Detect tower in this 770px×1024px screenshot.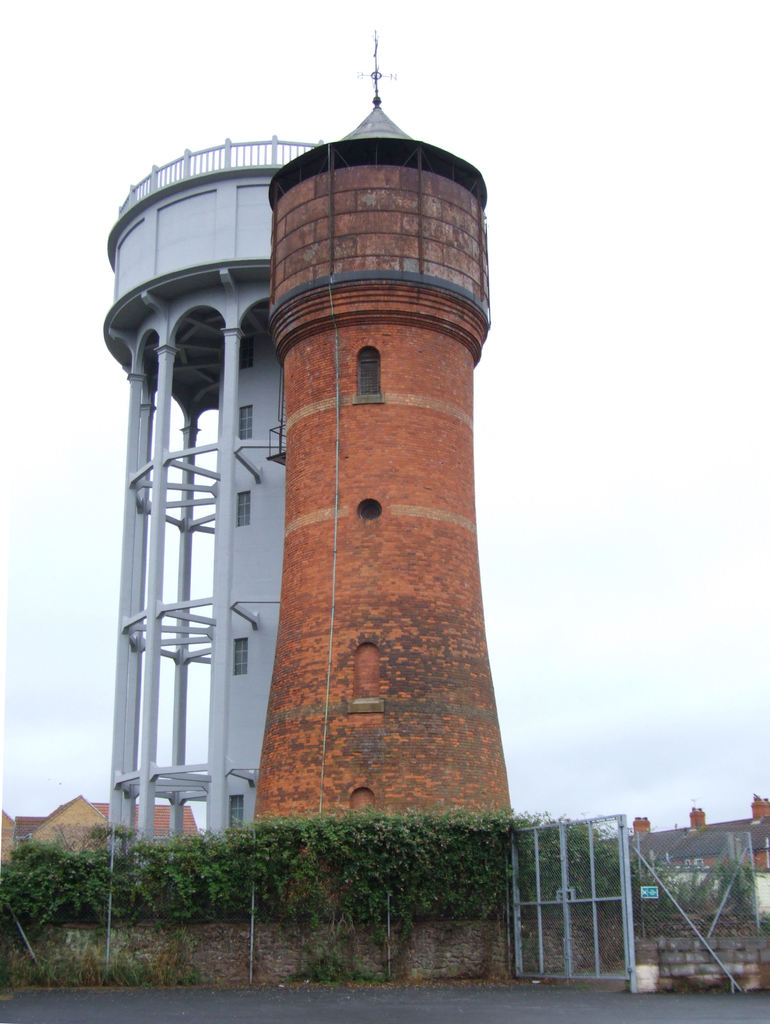
Detection: rect(255, 28, 515, 820).
